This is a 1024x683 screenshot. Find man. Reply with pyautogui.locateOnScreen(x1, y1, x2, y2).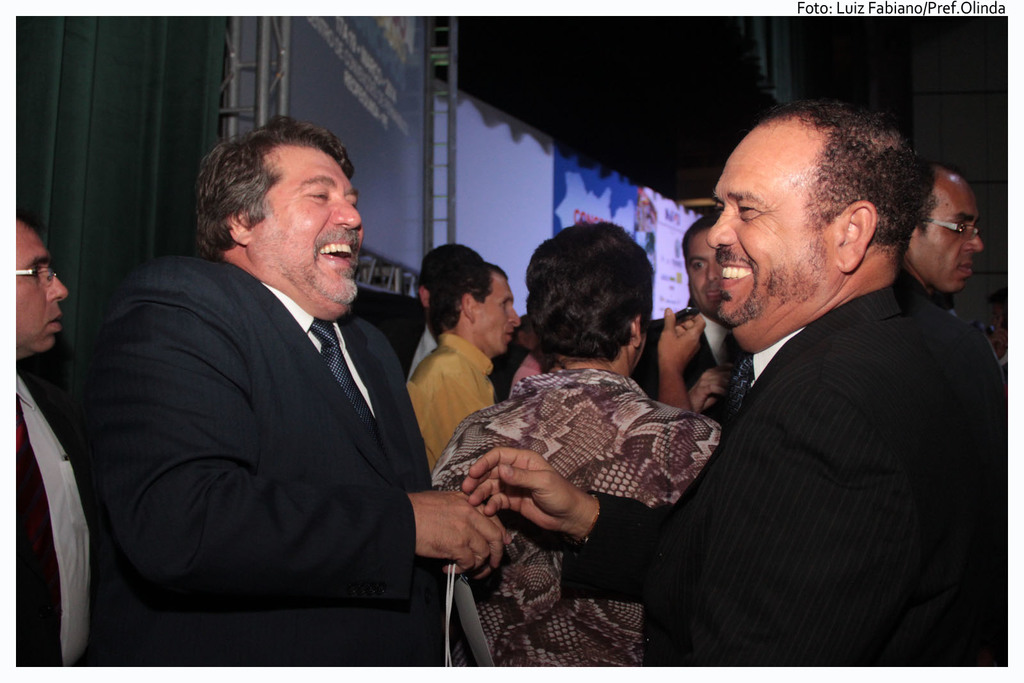
pyautogui.locateOnScreen(396, 241, 479, 375).
